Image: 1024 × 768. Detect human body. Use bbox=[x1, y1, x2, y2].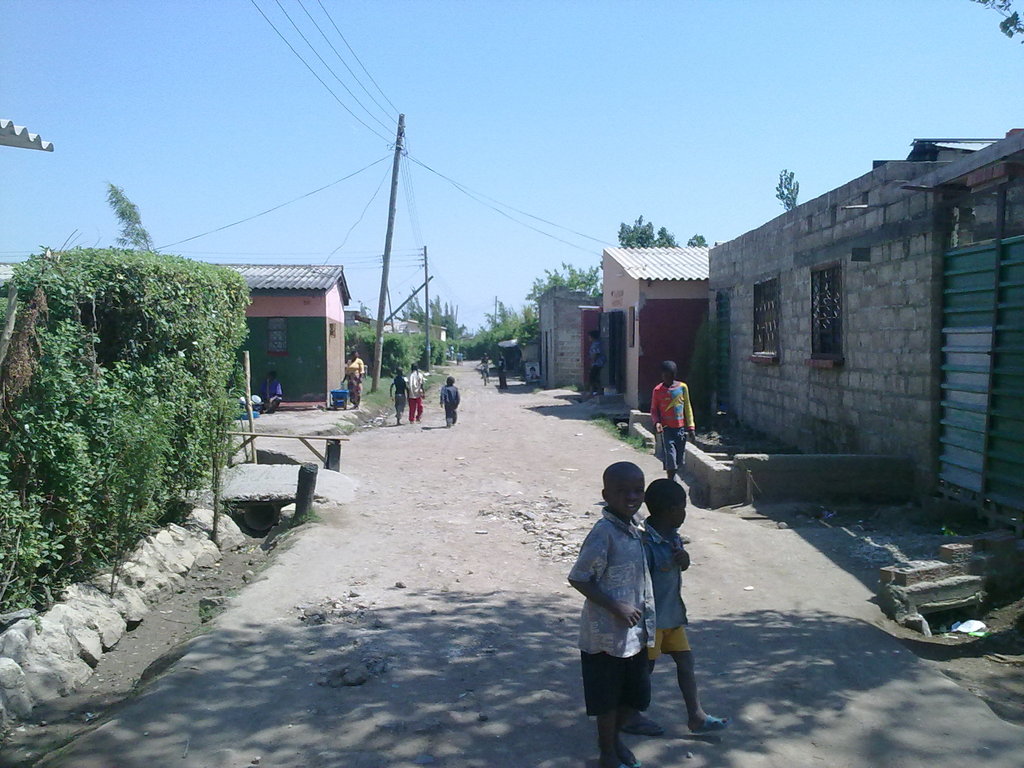
bbox=[409, 364, 425, 425].
